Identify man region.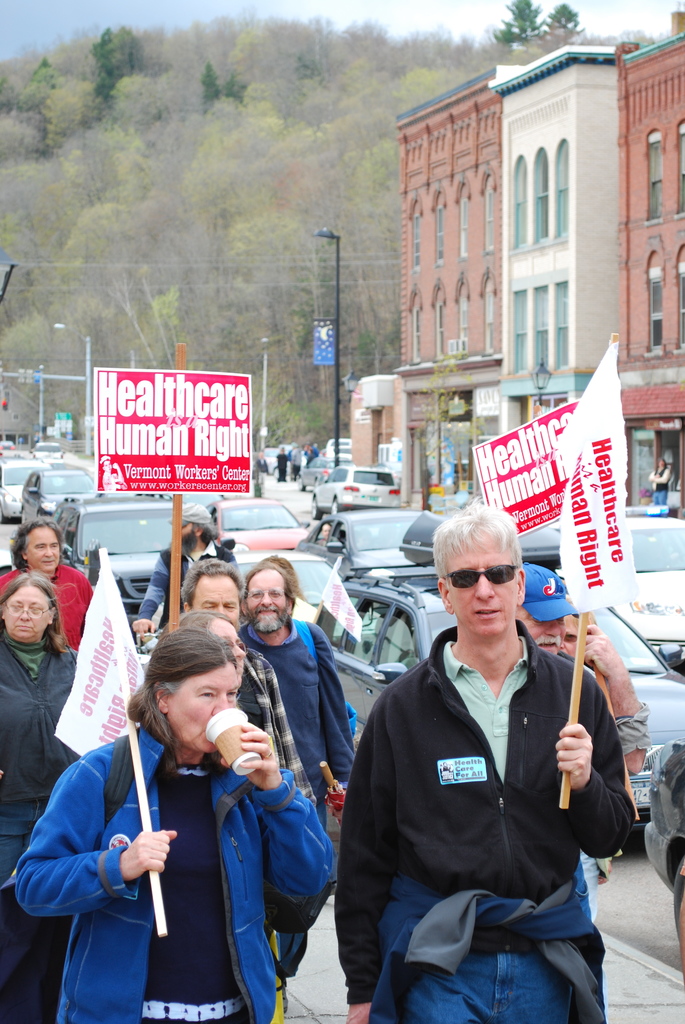
Region: bbox=(239, 561, 356, 1011).
